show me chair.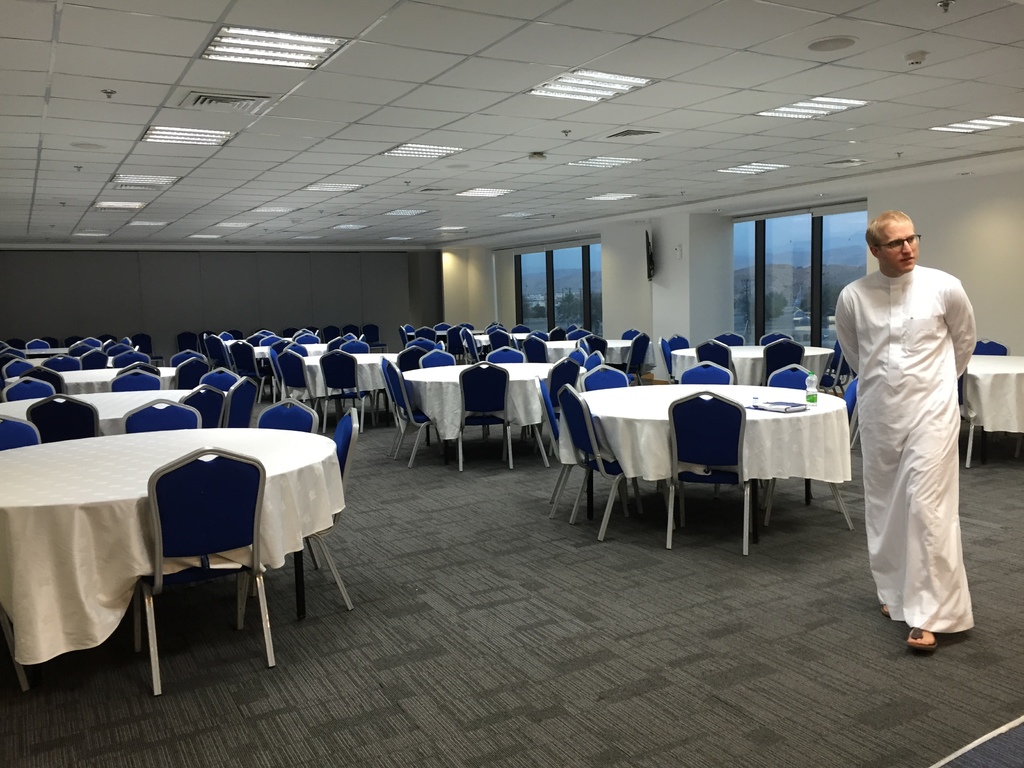
chair is here: select_region(527, 356, 578, 468).
